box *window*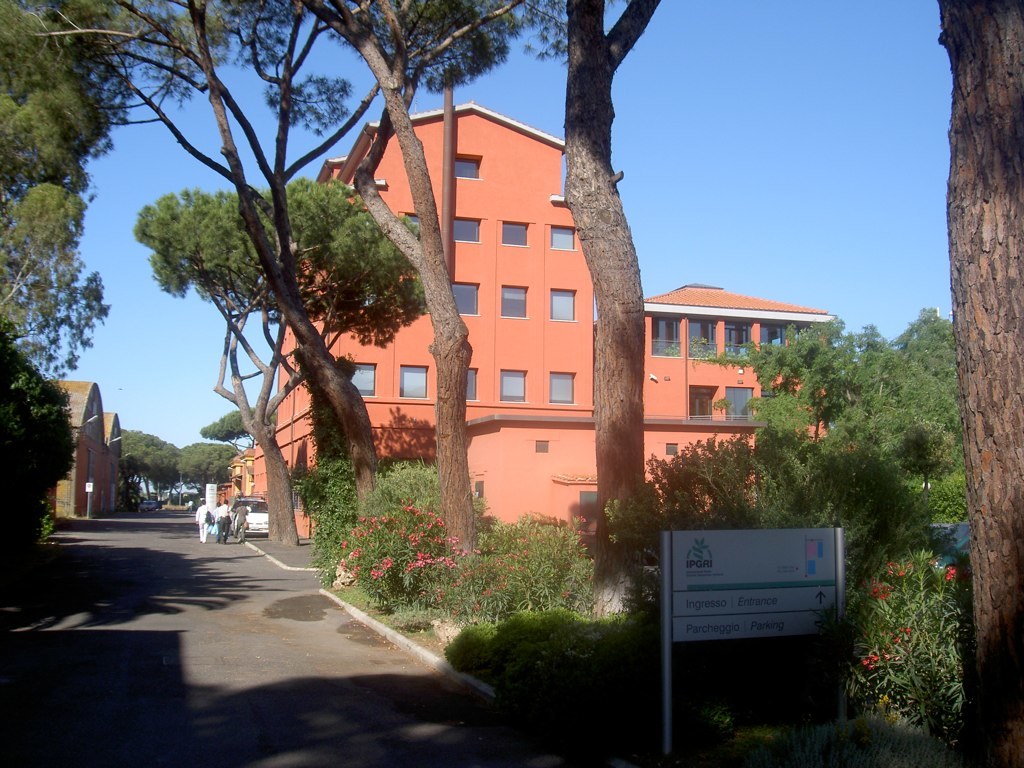
detection(501, 287, 529, 319)
